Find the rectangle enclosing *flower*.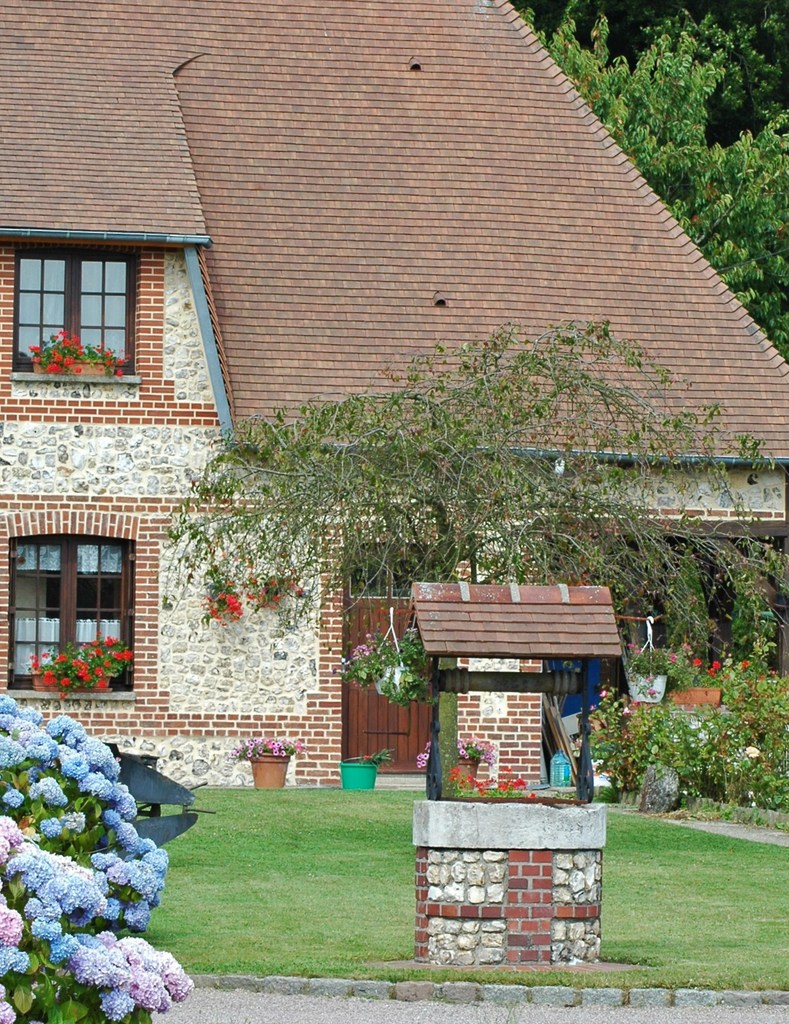
[left=738, top=745, right=761, bottom=757].
